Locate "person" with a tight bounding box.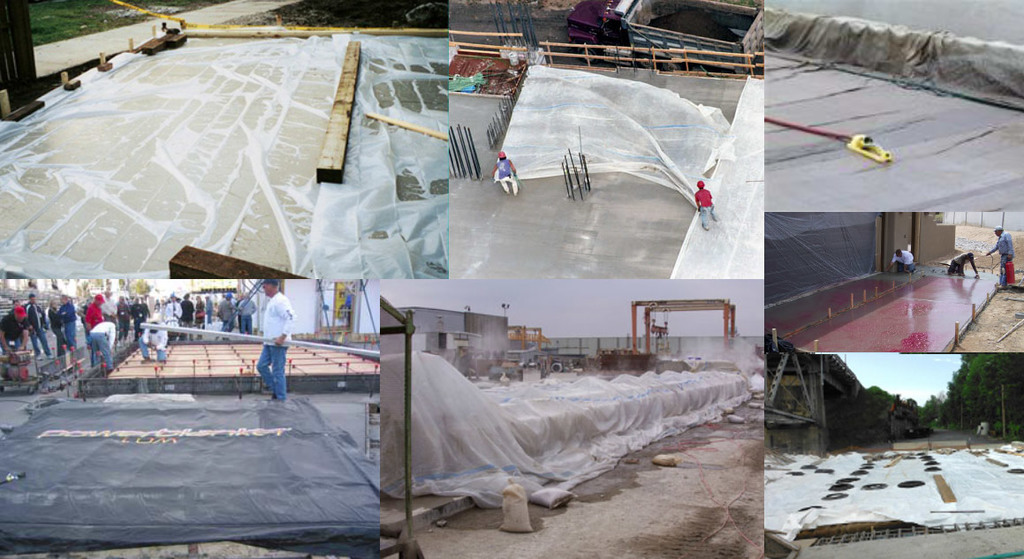
236,295,260,331.
